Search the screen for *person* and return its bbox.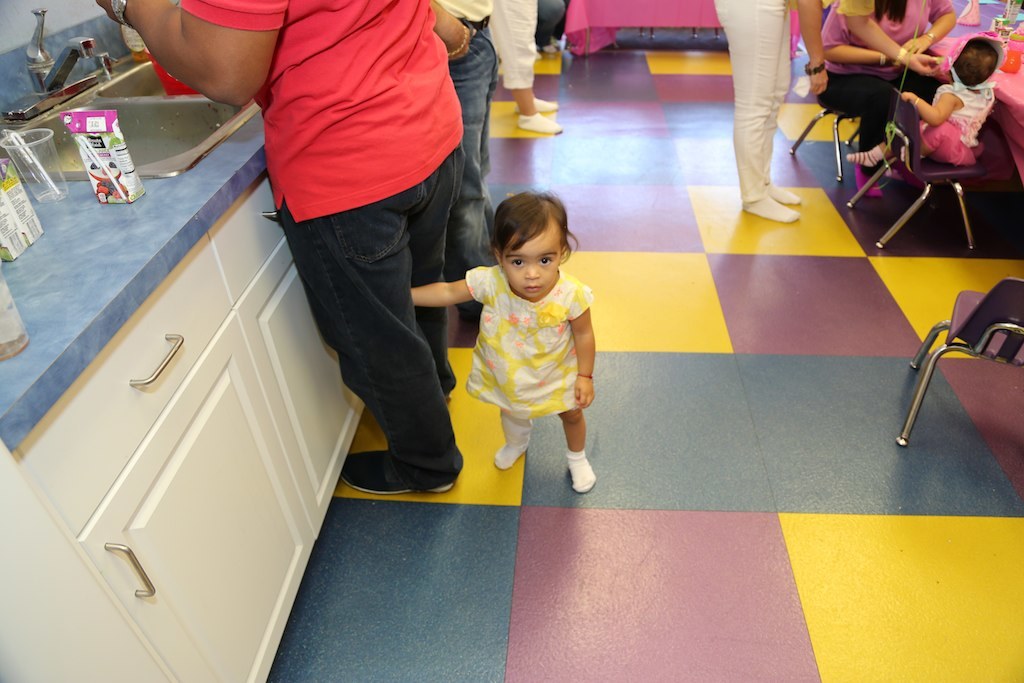
Found: select_region(680, 0, 838, 246).
